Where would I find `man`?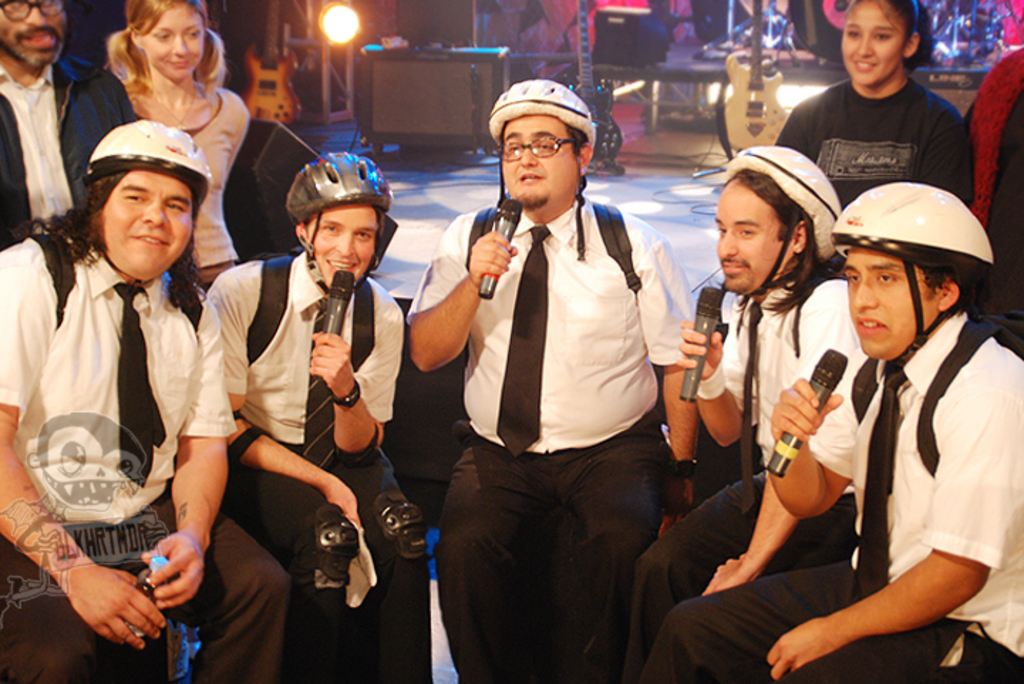
At 624, 139, 872, 683.
